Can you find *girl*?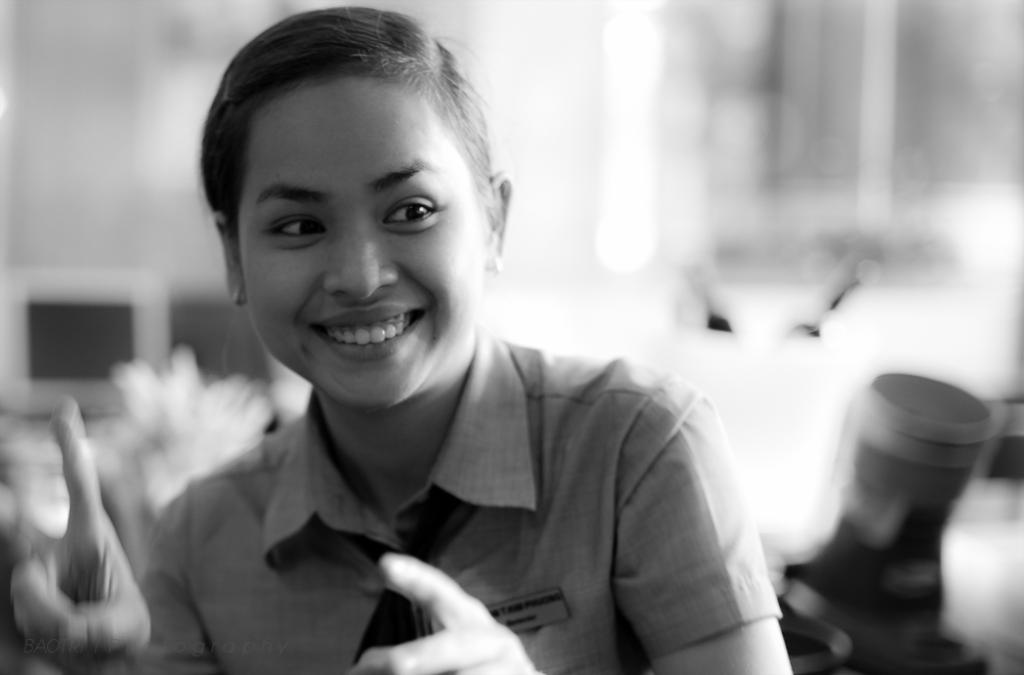
Yes, bounding box: Rect(8, 5, 795, 674).
